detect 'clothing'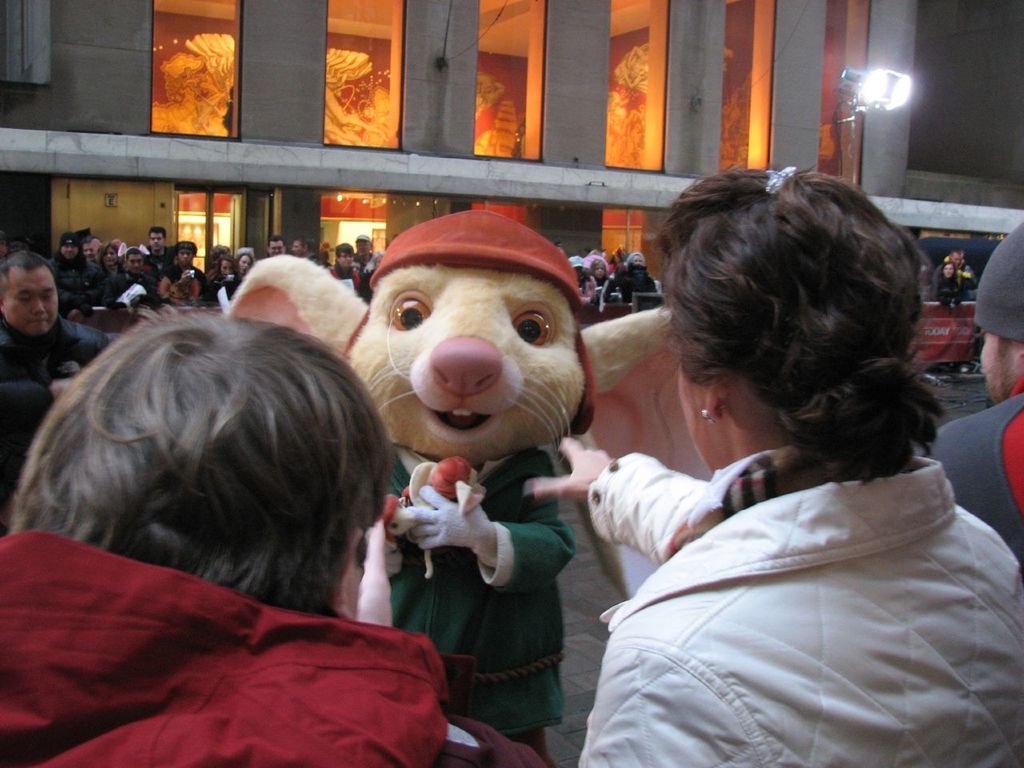
[916,382,1023,568]
